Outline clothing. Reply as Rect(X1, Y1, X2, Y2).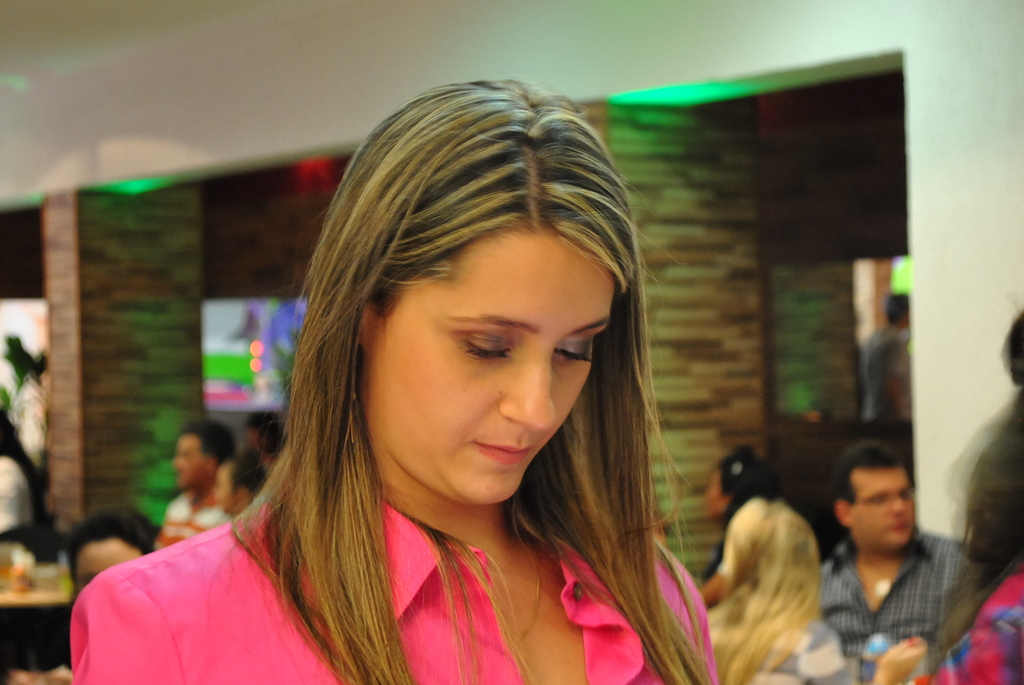
Rect(906, 557, 1023, 682).
